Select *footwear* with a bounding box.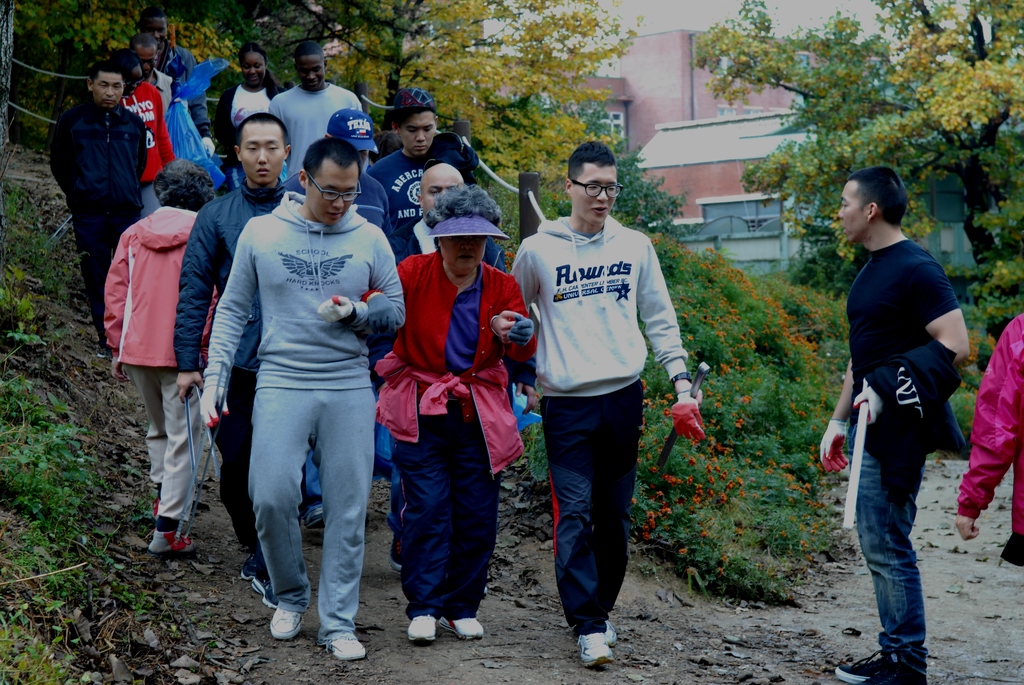
l=856, t=654, r=934, b=684.
